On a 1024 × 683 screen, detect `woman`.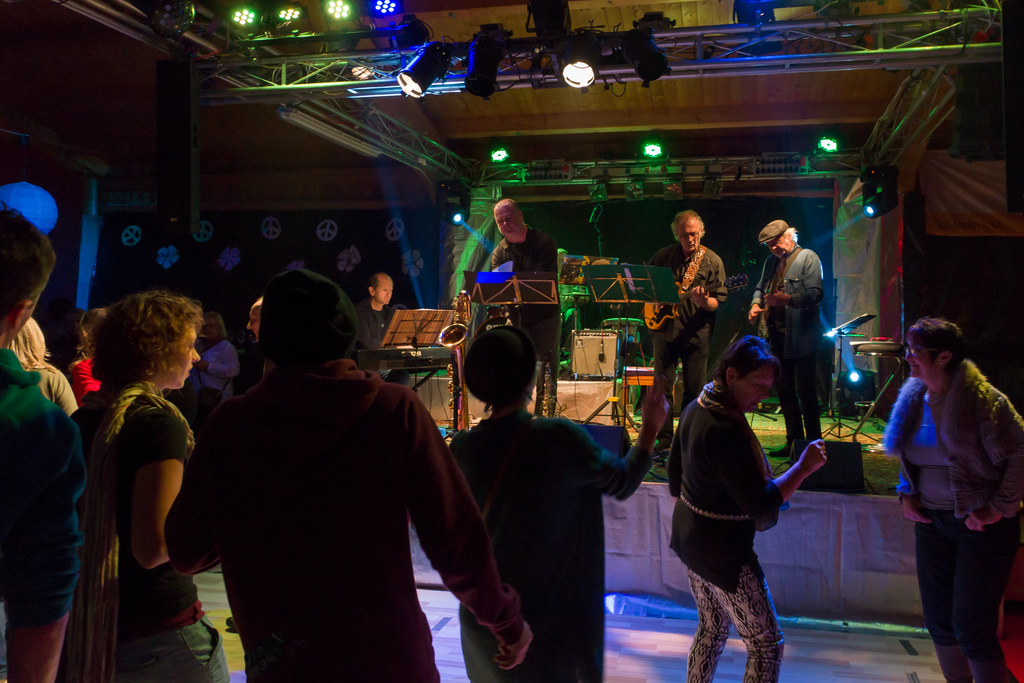
{"left": 445, "top": 324, "right": 676, "bottom": 682}.
